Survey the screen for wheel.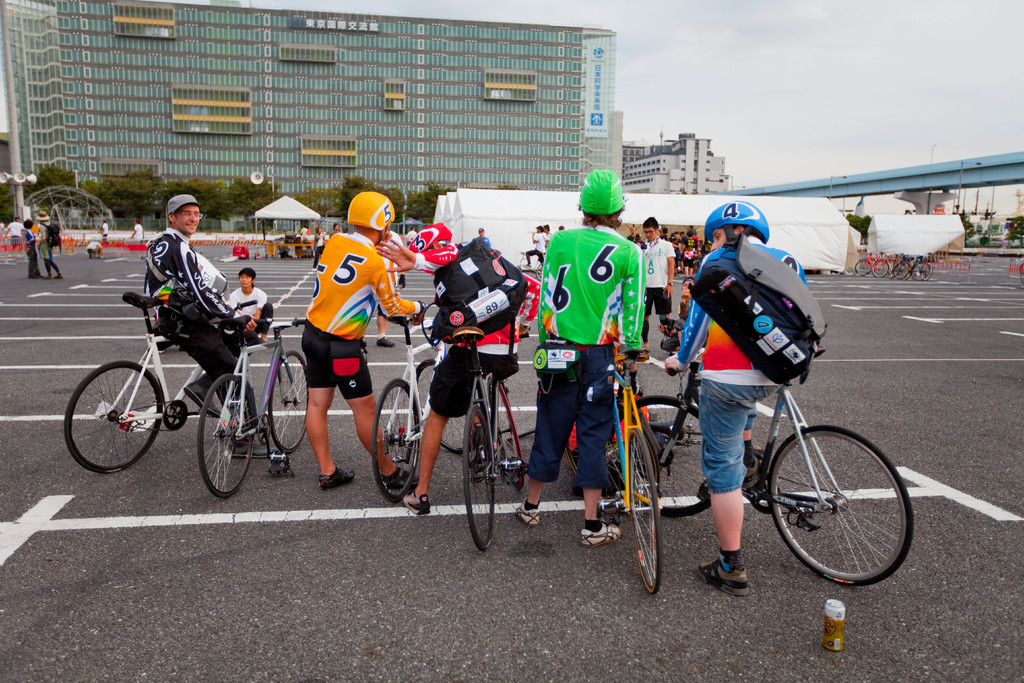
Survey found: (376,374,426,498).
